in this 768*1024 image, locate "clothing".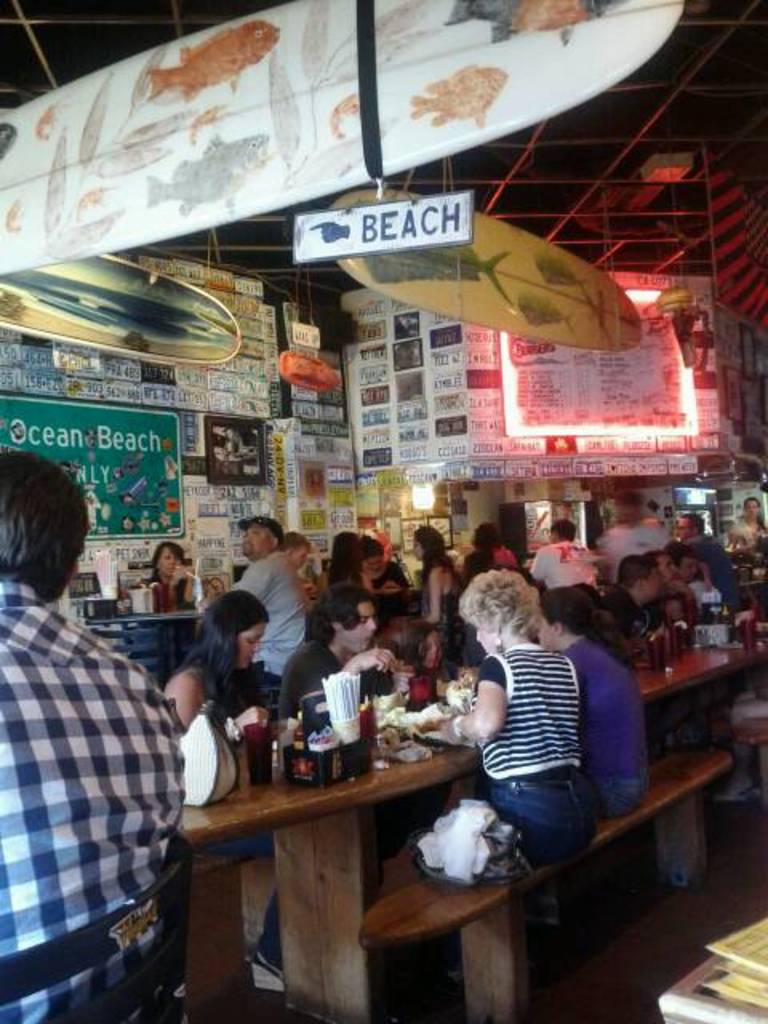
Bounding box: <box>234,544,299,678</box>.
